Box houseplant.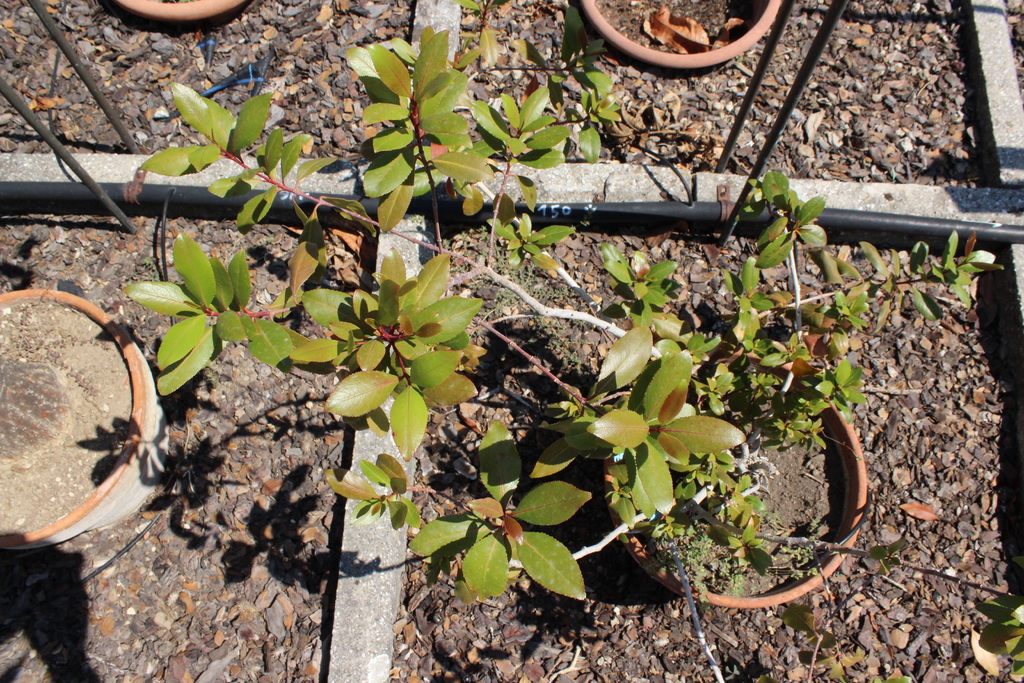
l=115, t=17, r=1023, b=681.
